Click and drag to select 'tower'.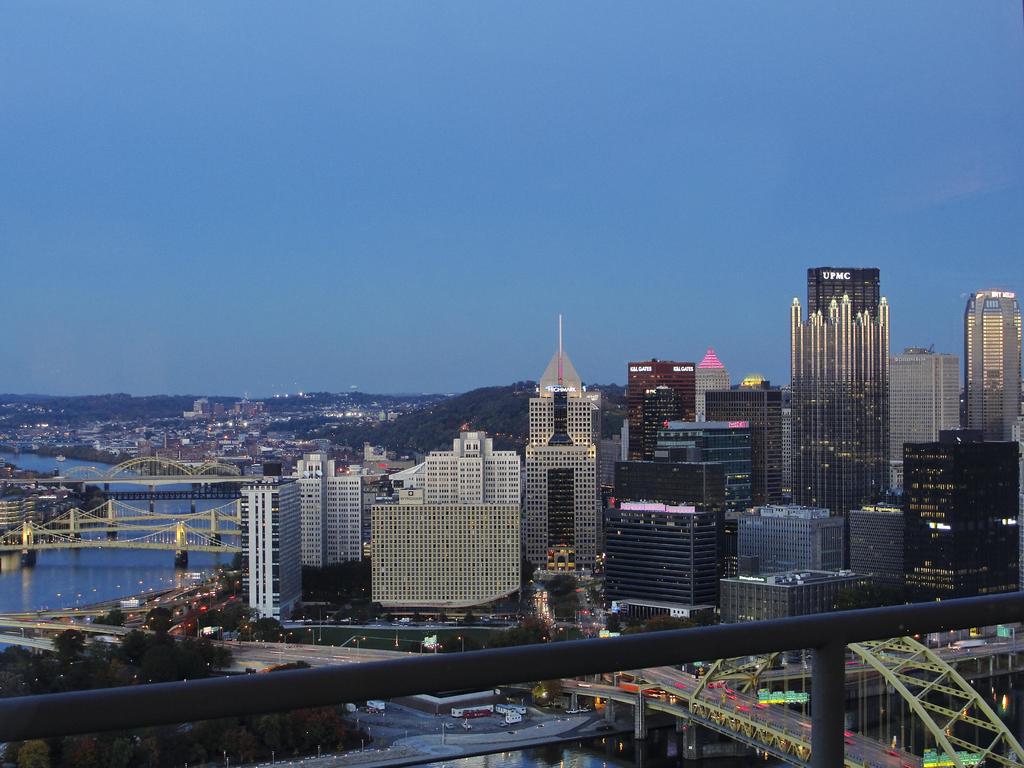
Selection: {"x1": 706, "y1": 381, "x2": 788, "y2": 503}.
